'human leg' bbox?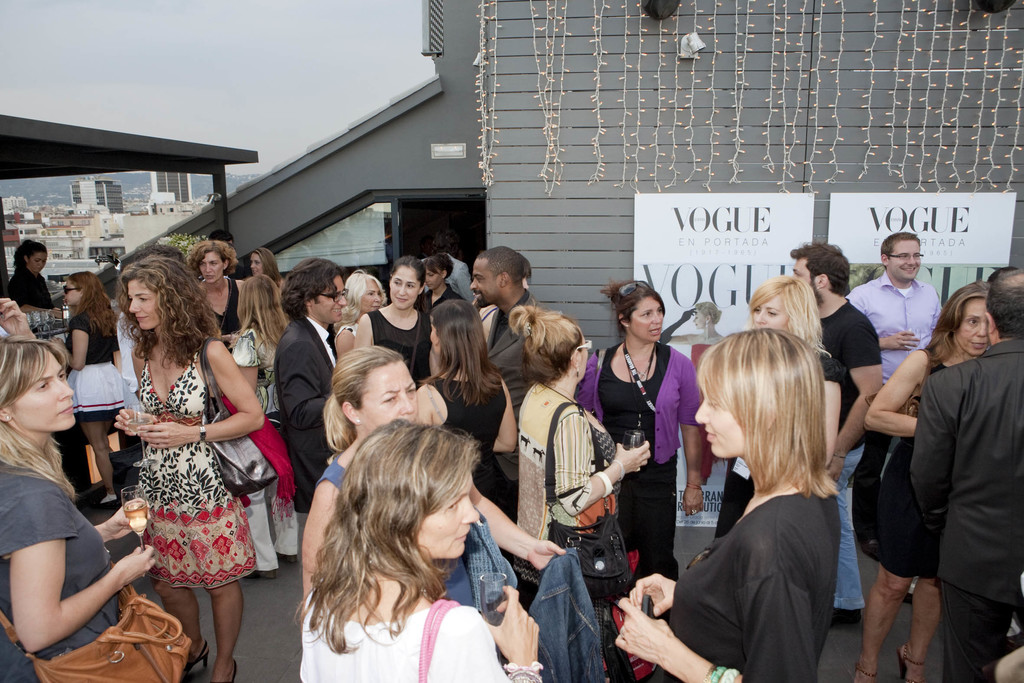
bbox(897, 575, 945, 682)
